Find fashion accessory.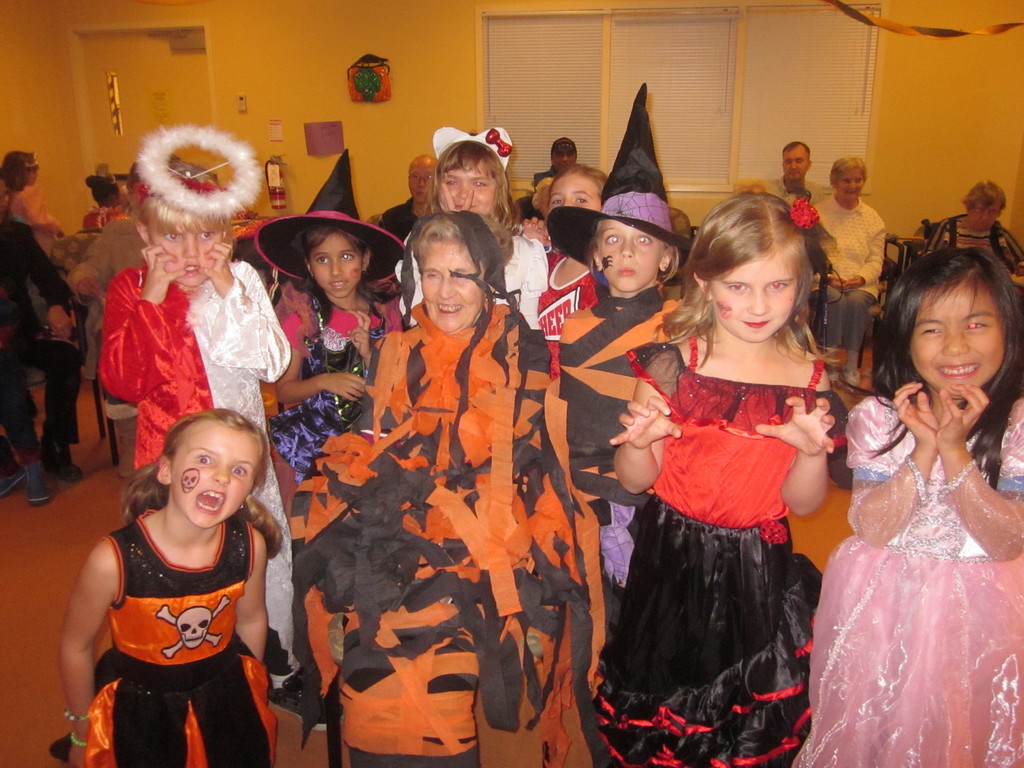
pyautogui.locateOnScreen(252, 147, 406, 288).
